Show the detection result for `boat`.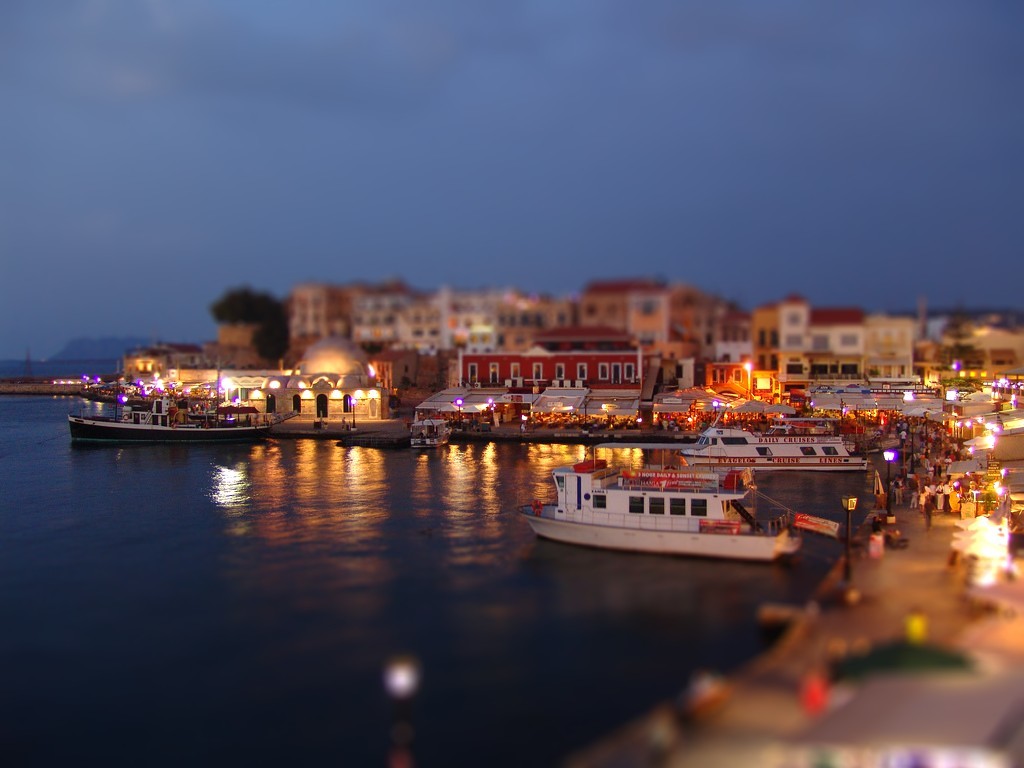
detection(406, 416, 455, 453).
